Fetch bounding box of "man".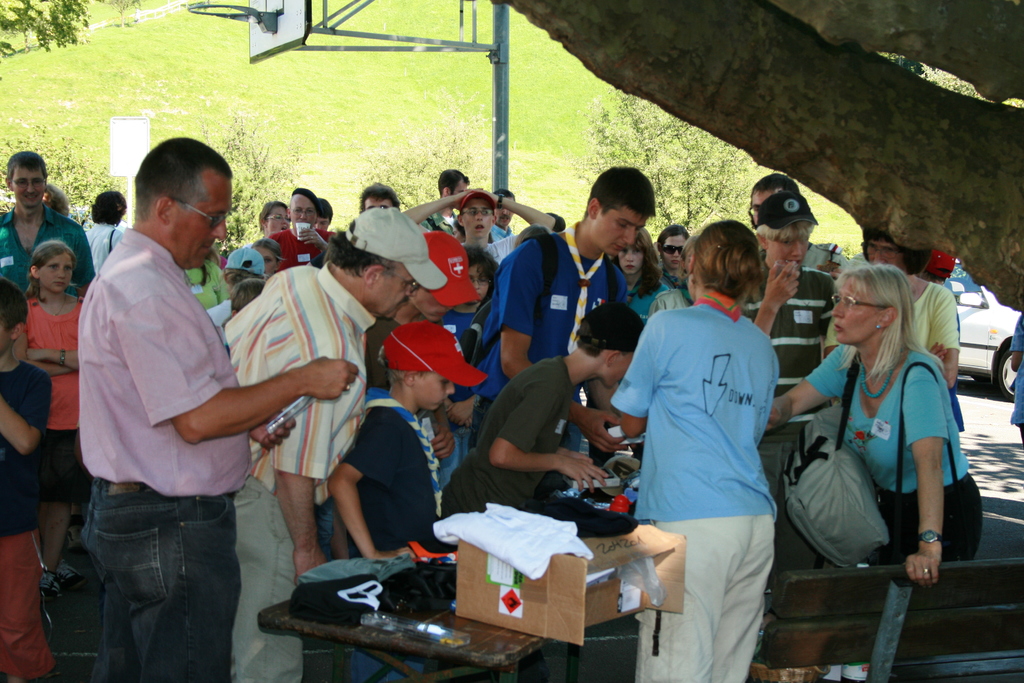
Bbox: {"left": 394, "top": 182, "right": 559, "bottom": 273}.
